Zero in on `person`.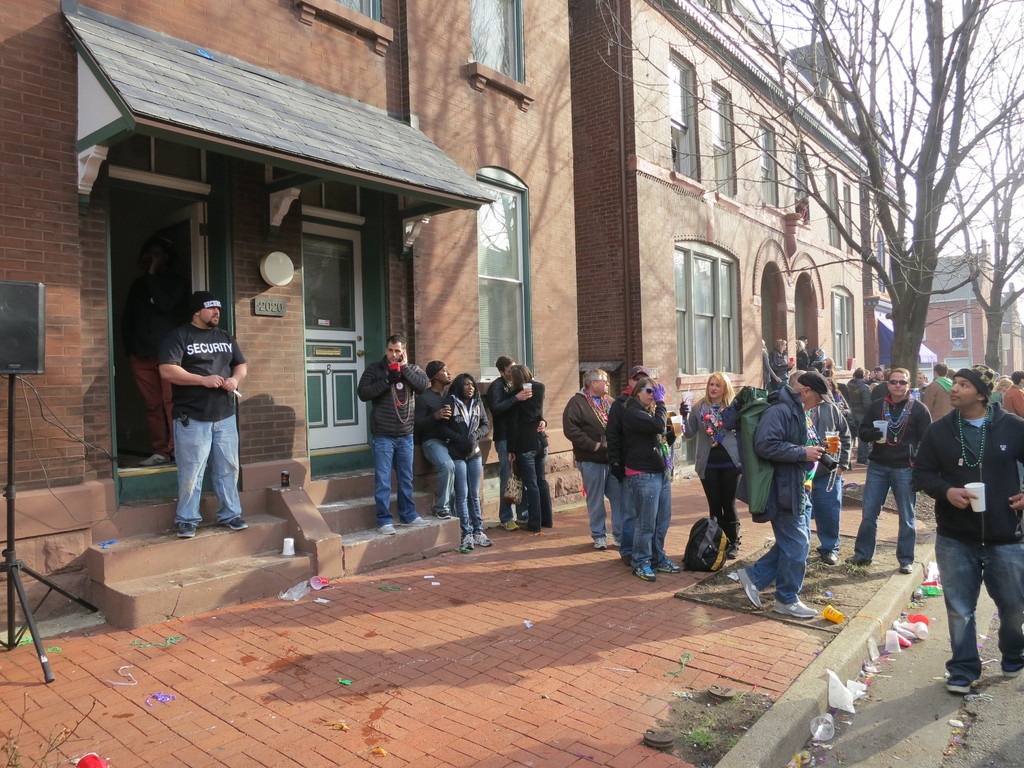
Zeroed in: {"left": 734, "top": 371, "right": 829, "bottom": 624}.
